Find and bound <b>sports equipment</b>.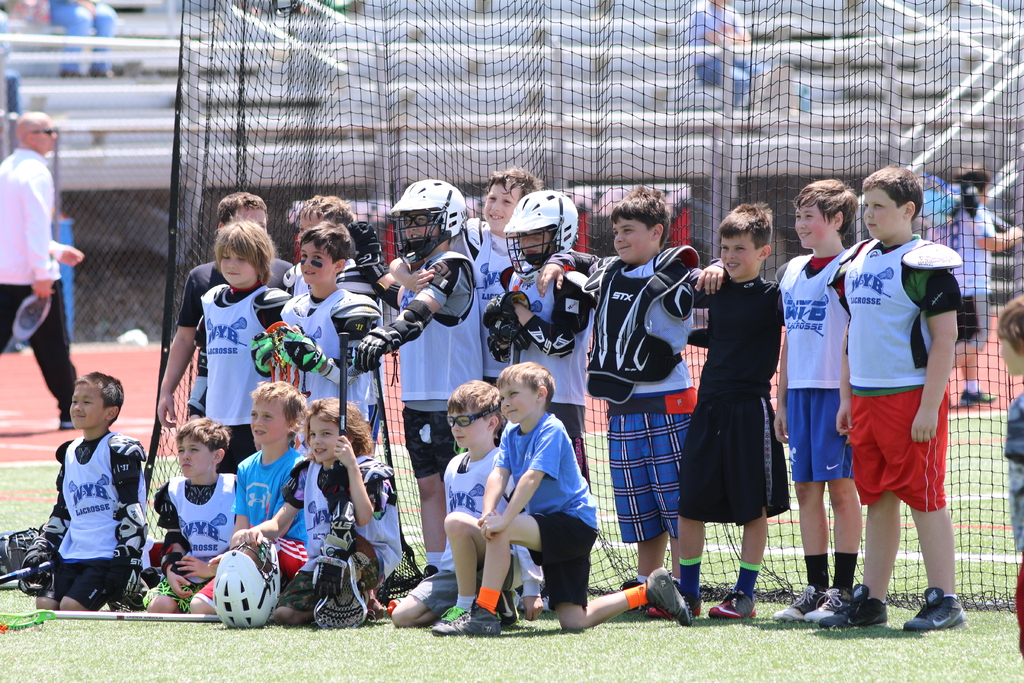
Bound: box=[501, 187, 579, 287].
